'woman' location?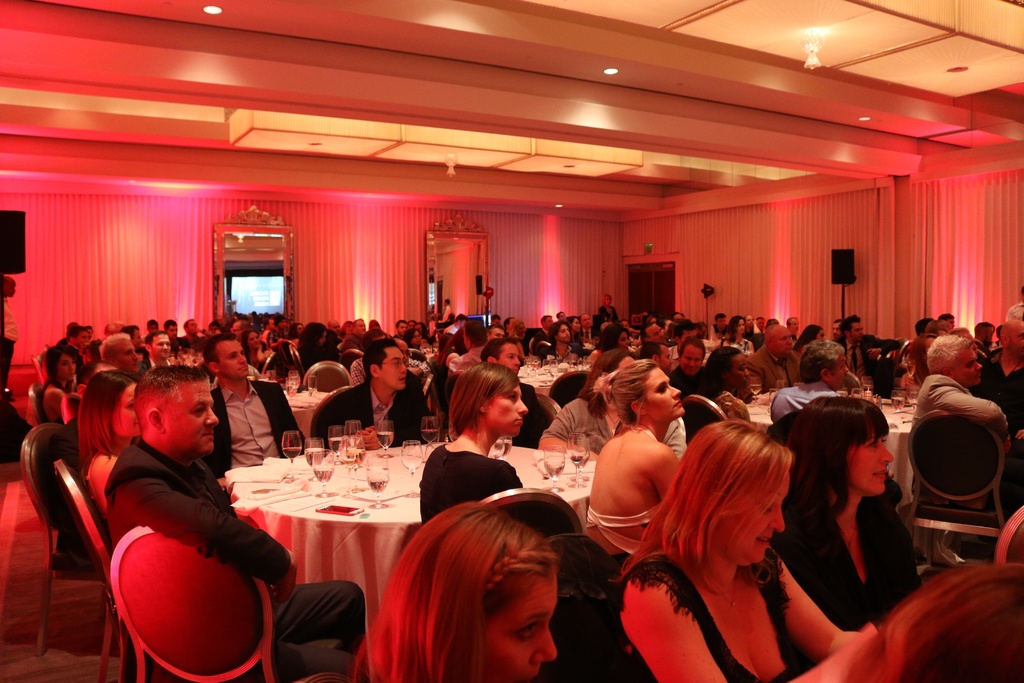
792,322,825,365
